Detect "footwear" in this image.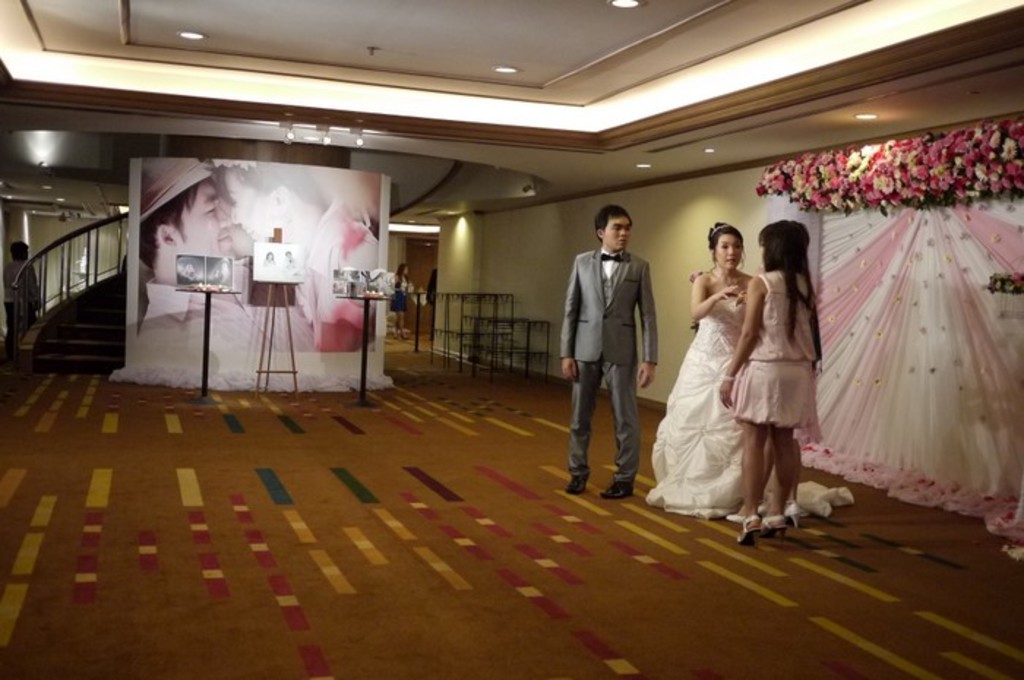
Detection: box(786, 494, 799, 532).
